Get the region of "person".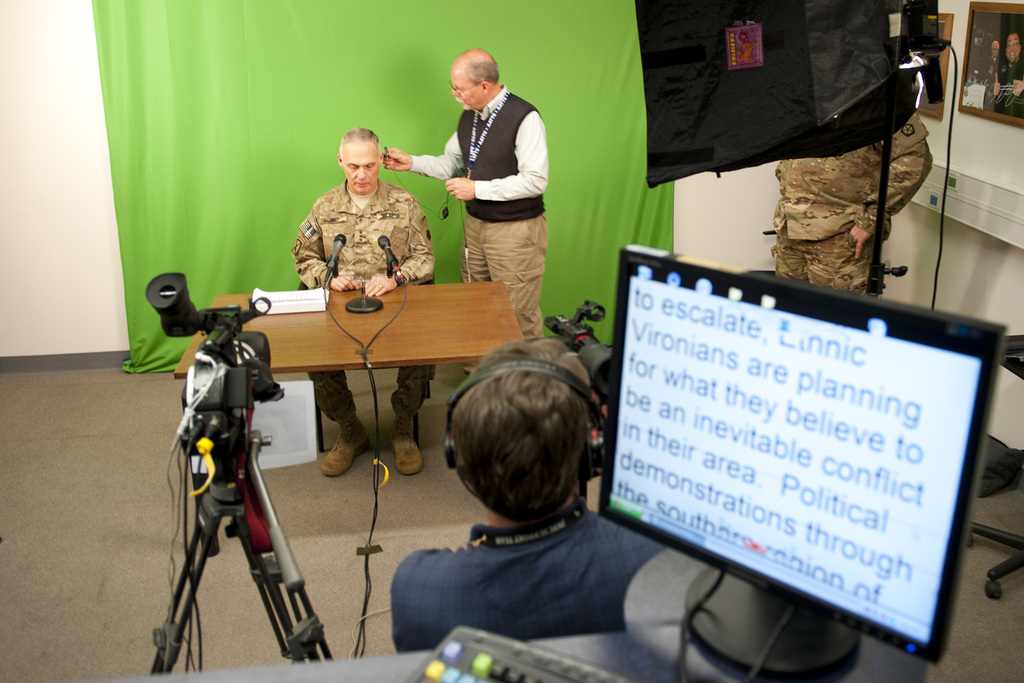
291,125,434,473.
